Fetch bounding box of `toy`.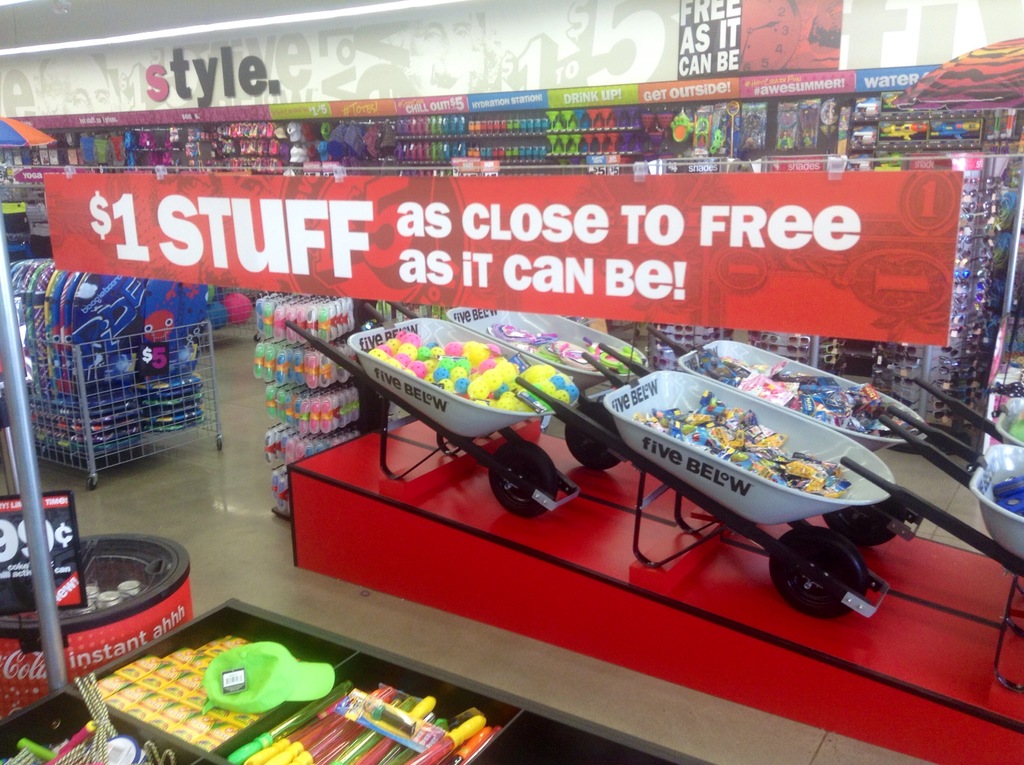
Bbox: pyautogui.locateOnScreen(278, 430, 287, 466).
